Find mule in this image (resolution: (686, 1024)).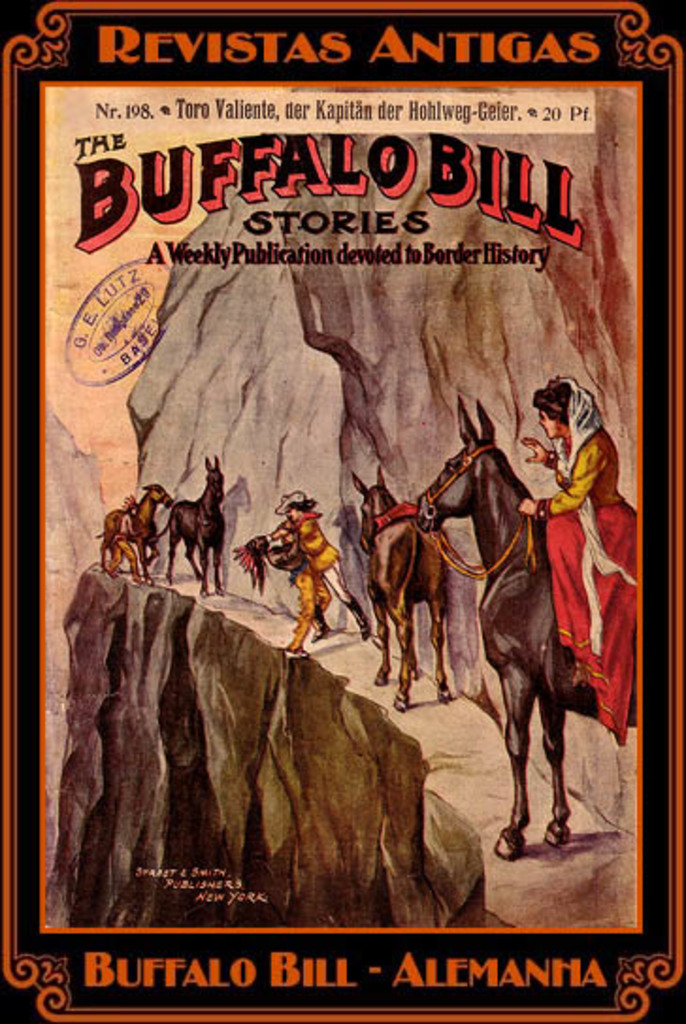
bbox=[441, 417, 646, 871].
